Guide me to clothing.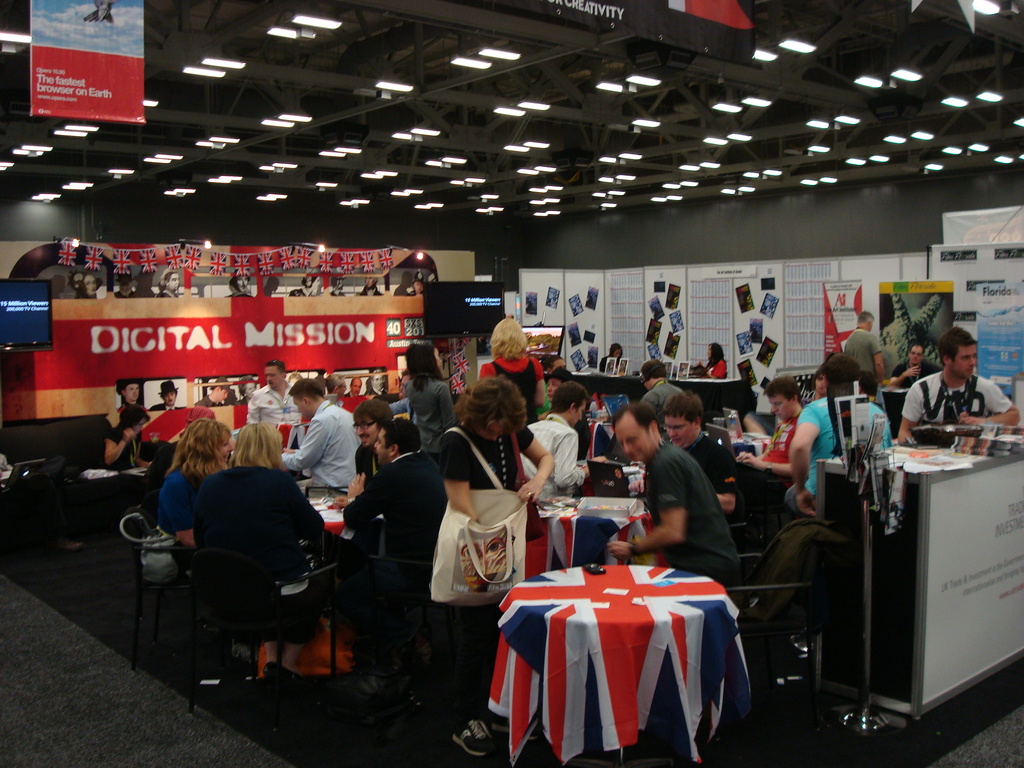
Guidance: box(292, 285, 315, 296).
